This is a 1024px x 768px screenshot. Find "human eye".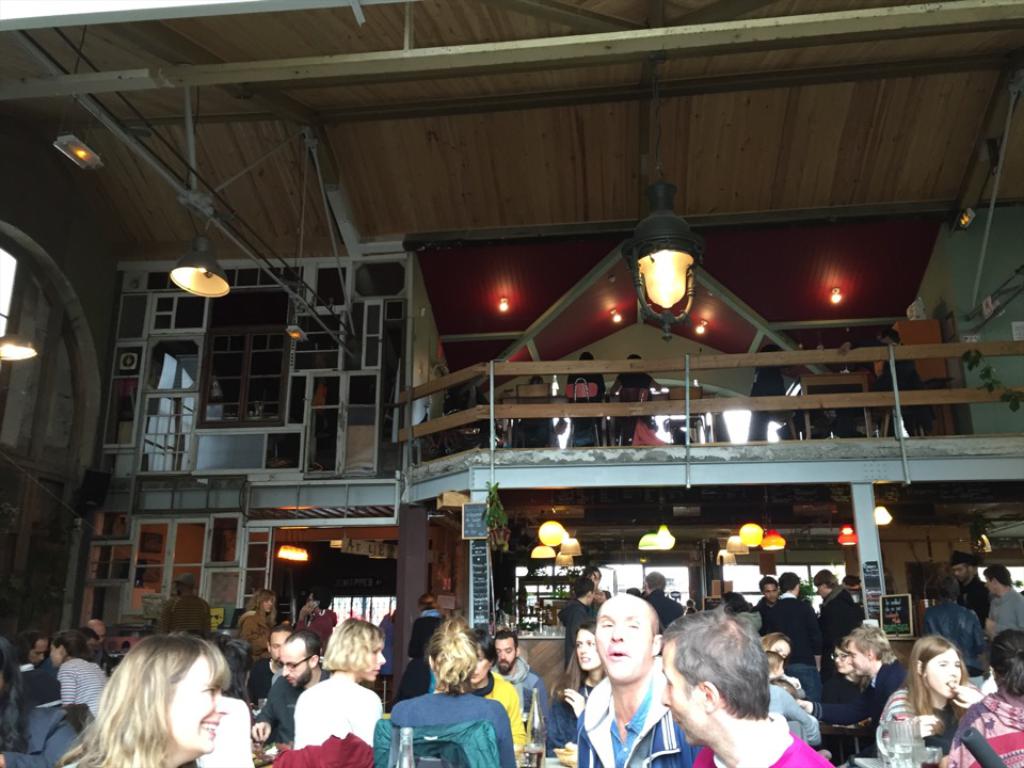
Bounding box: 587 638 597 645.
